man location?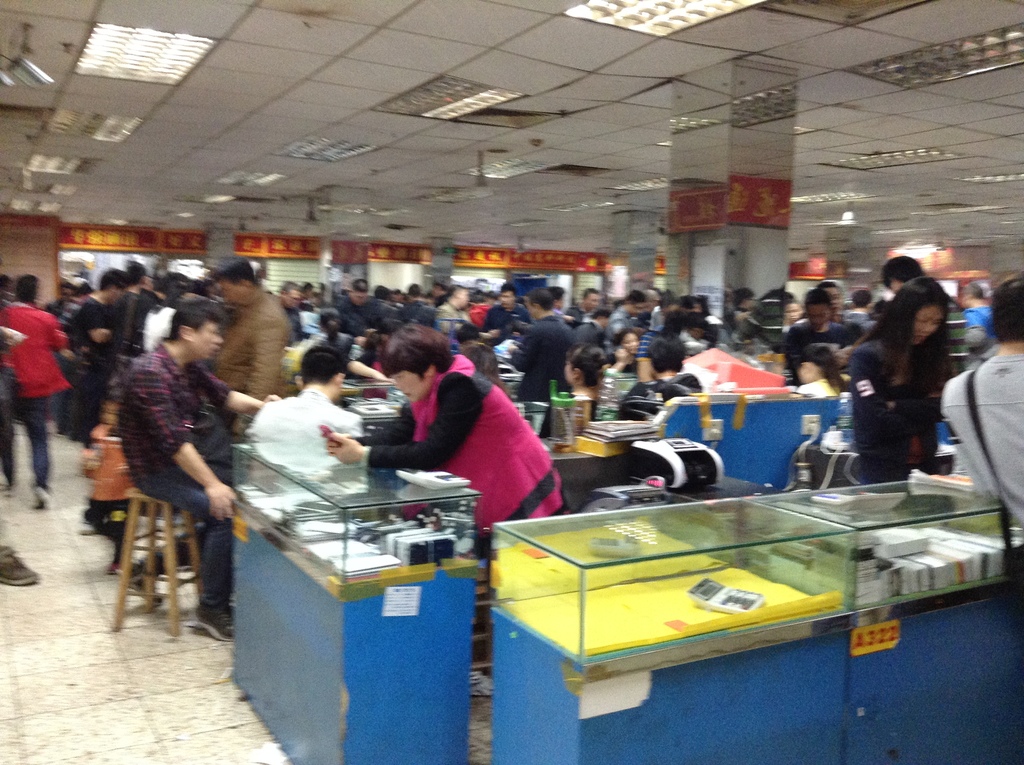
339, 279, 395, 341
